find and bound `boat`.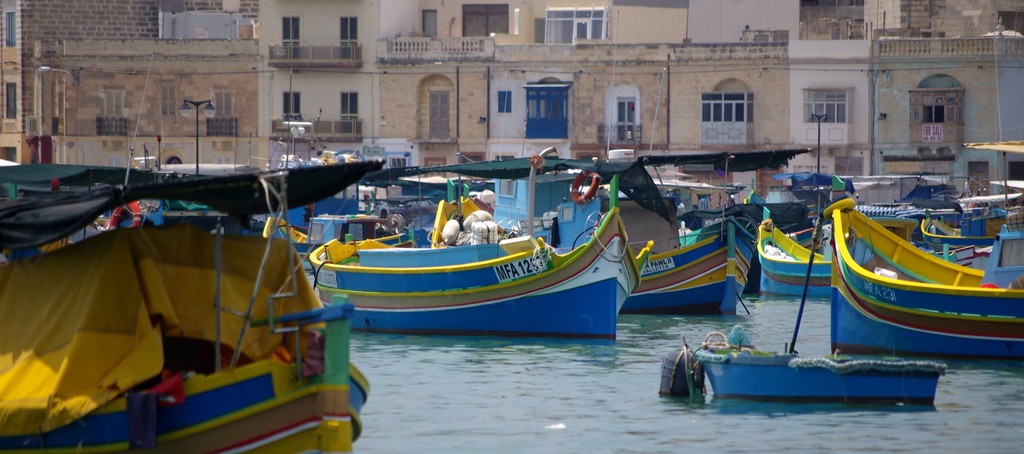
Bound: [616,217,760,317].
